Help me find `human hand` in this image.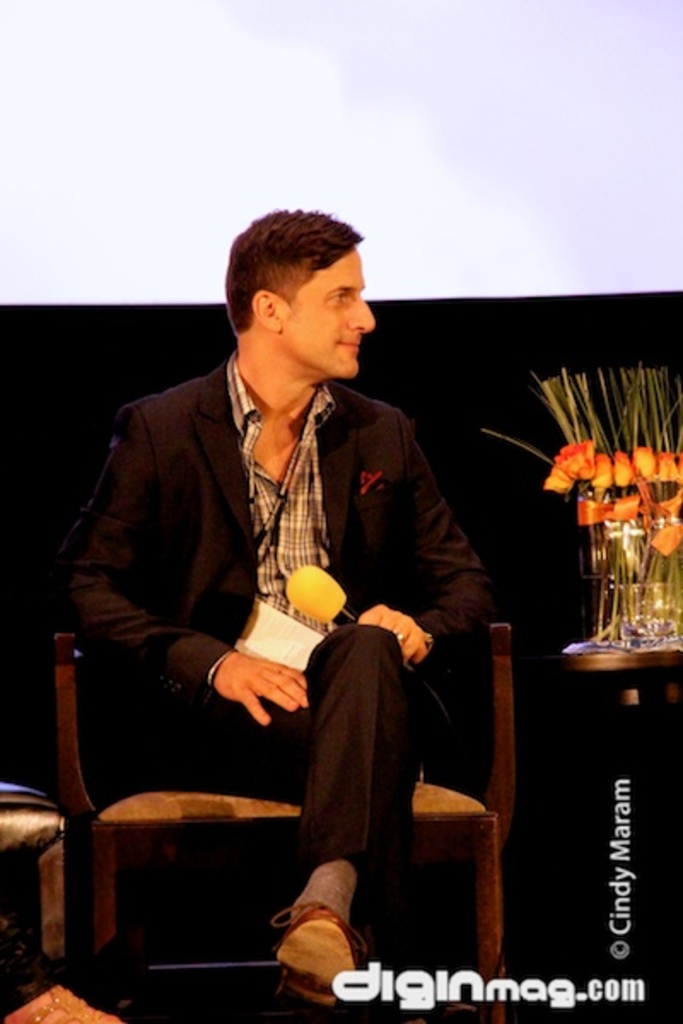
Found it: l=357, t=599, r=434, b=672.
